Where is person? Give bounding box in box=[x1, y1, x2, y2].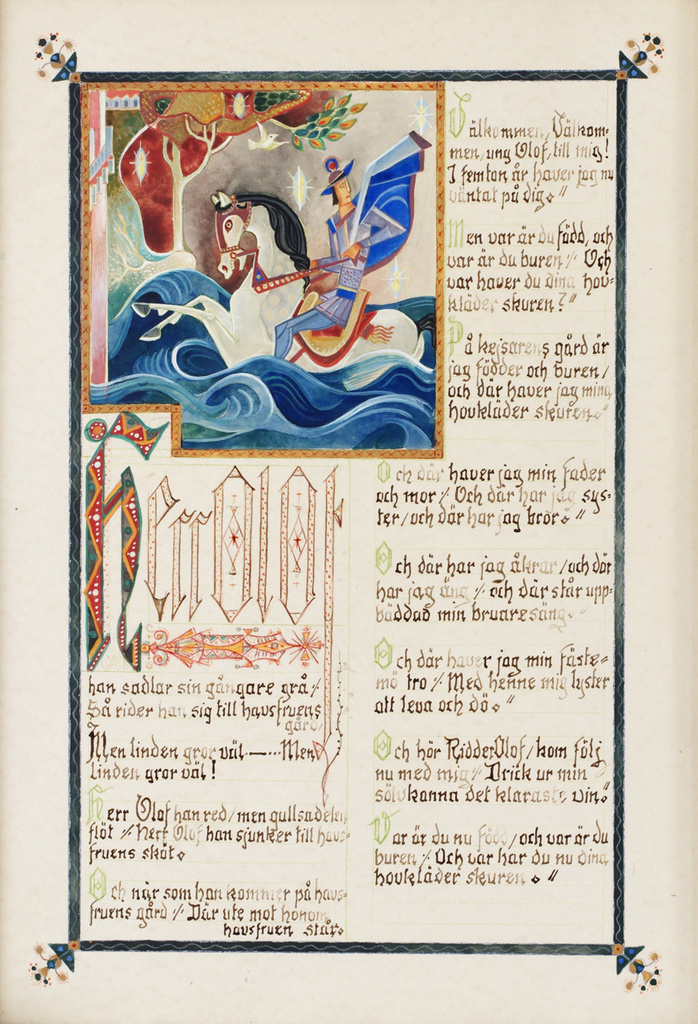
box=[271, 146, 429, 357].
